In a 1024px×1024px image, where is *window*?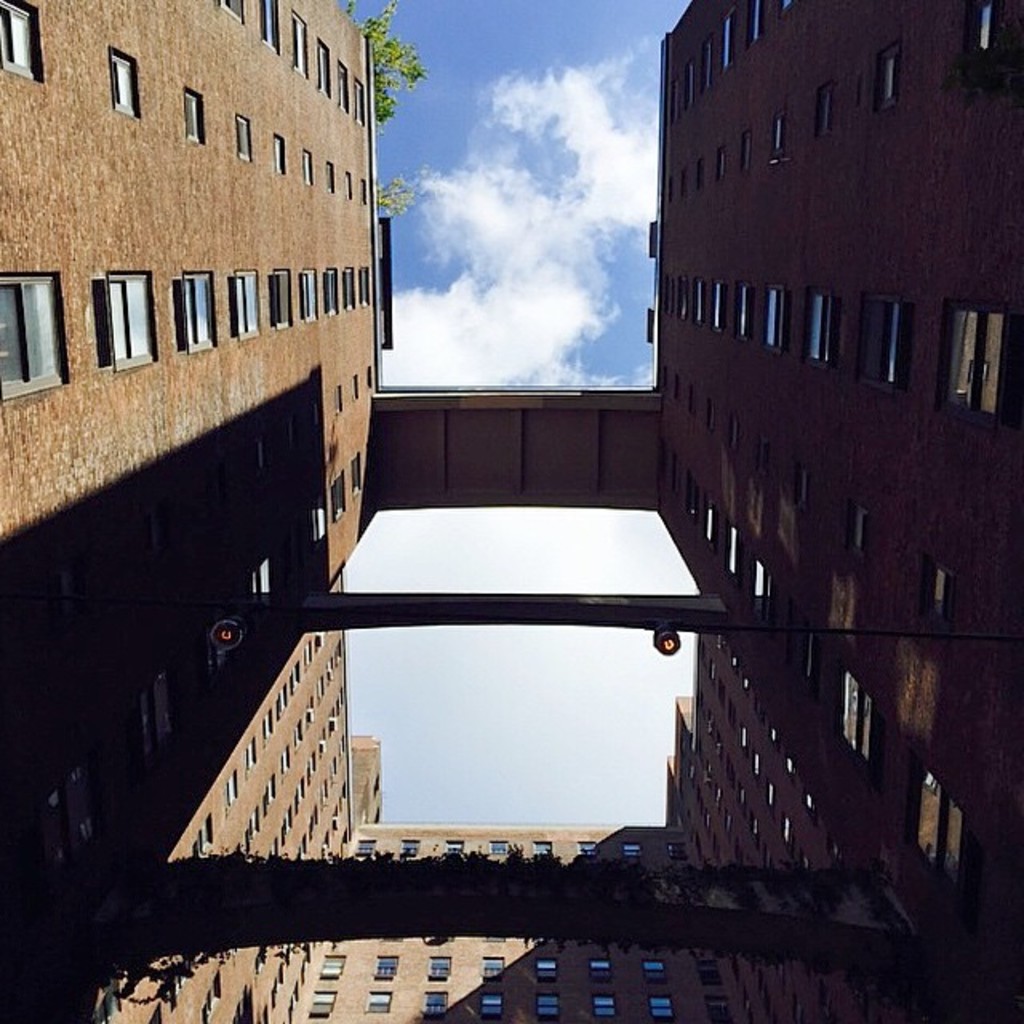
(left=96, top=277, right=158, bottom=365).
